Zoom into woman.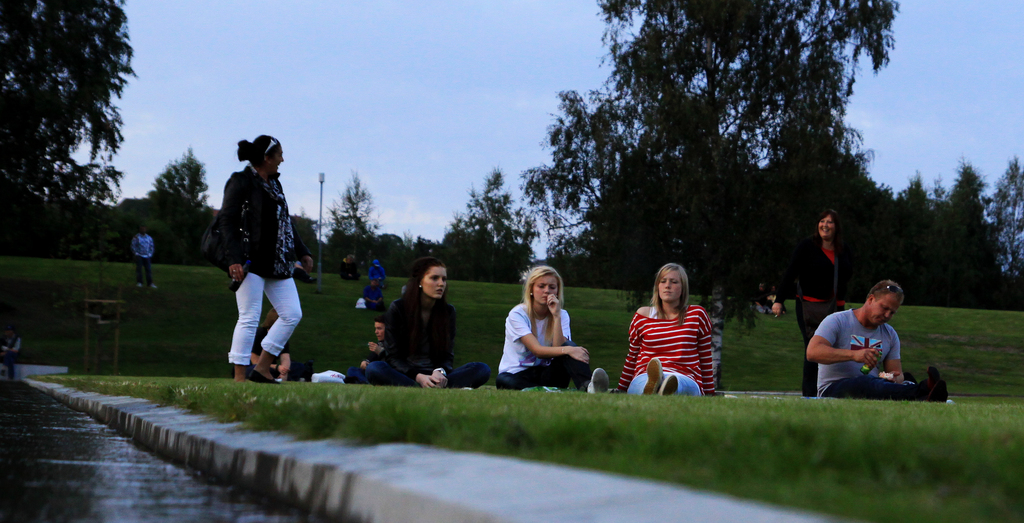
Zoom target: bbox=(771, 206, 847, 396).
